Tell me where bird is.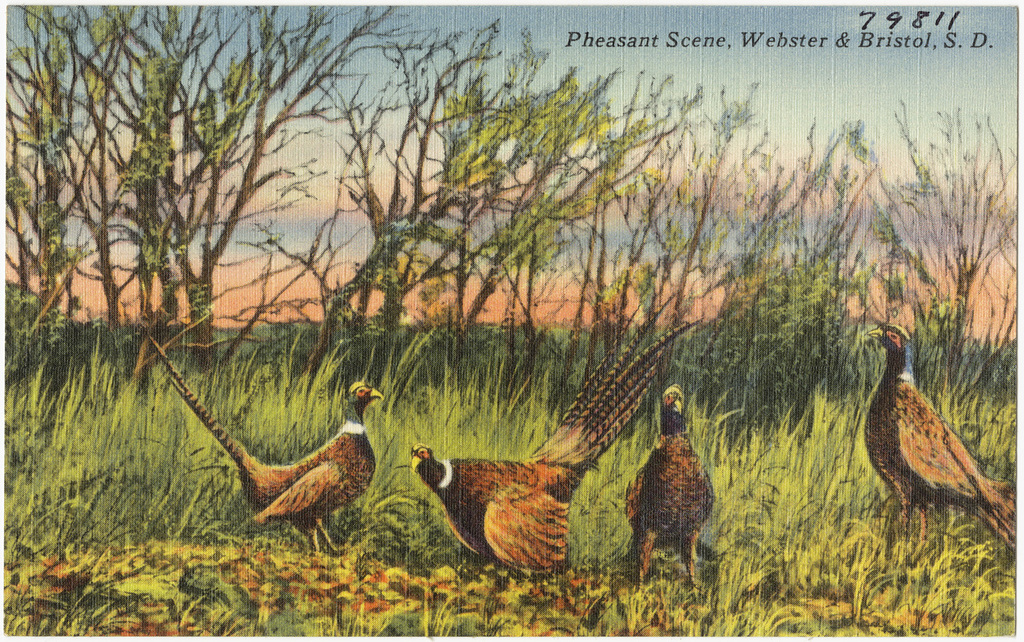
bird is at locate(139, 320, 386, 555).
